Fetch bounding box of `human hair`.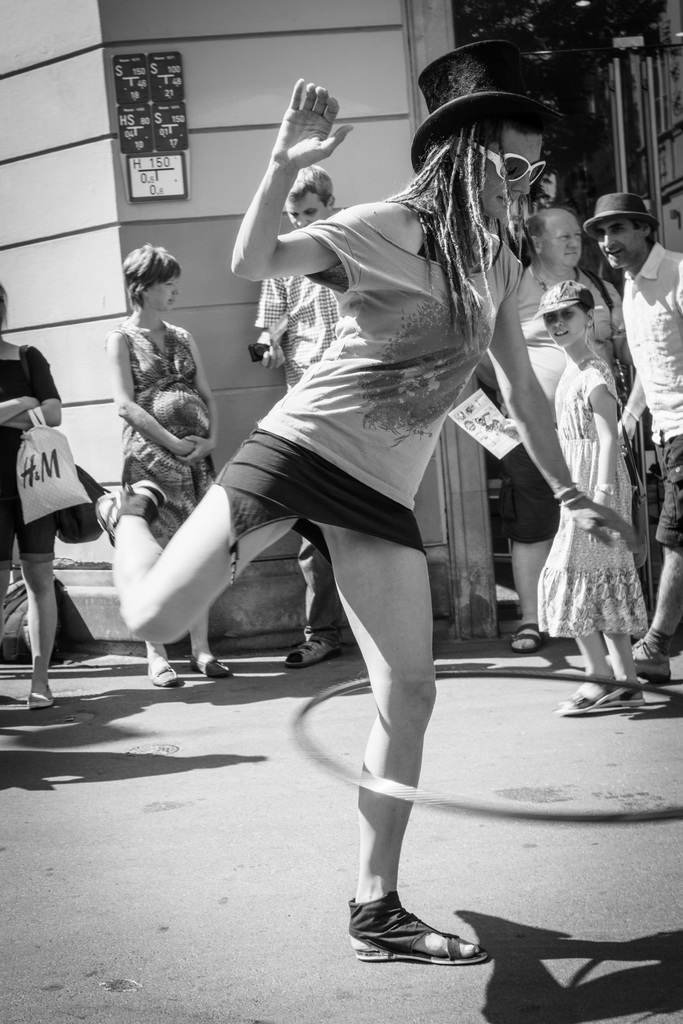
Bbox: rect(292, 166, 334, 196).
